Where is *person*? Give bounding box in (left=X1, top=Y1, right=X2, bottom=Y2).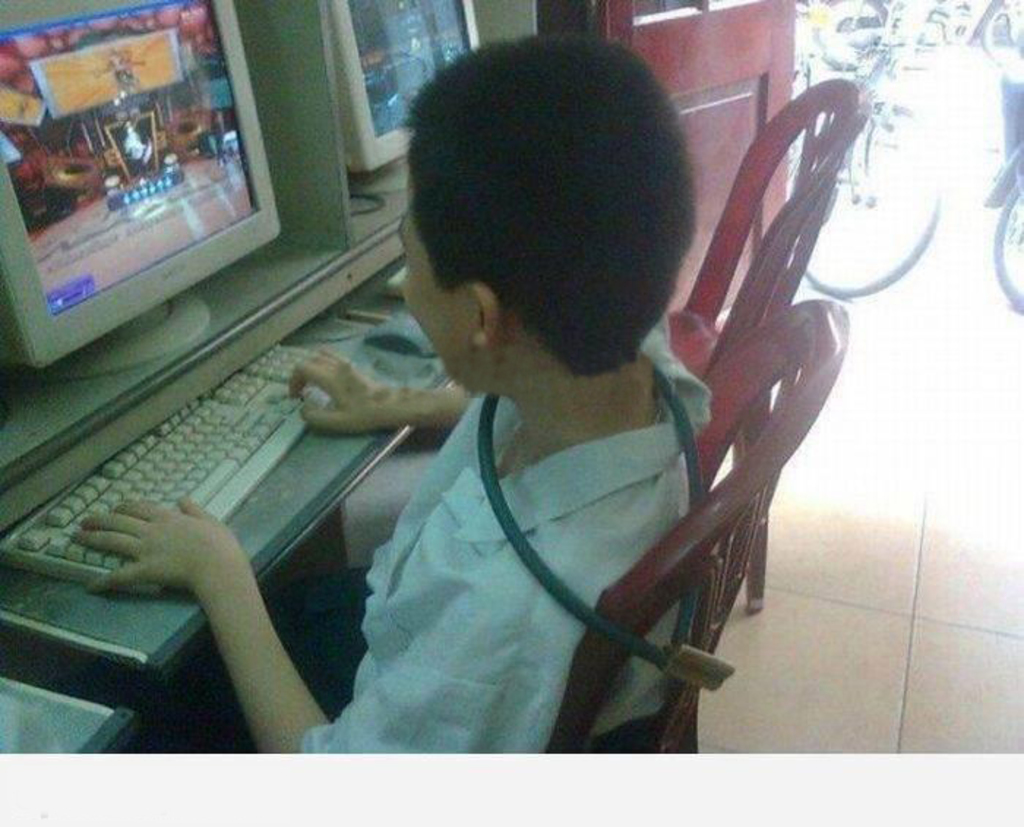
(left=70, top=31, right=714, bottom=807).
